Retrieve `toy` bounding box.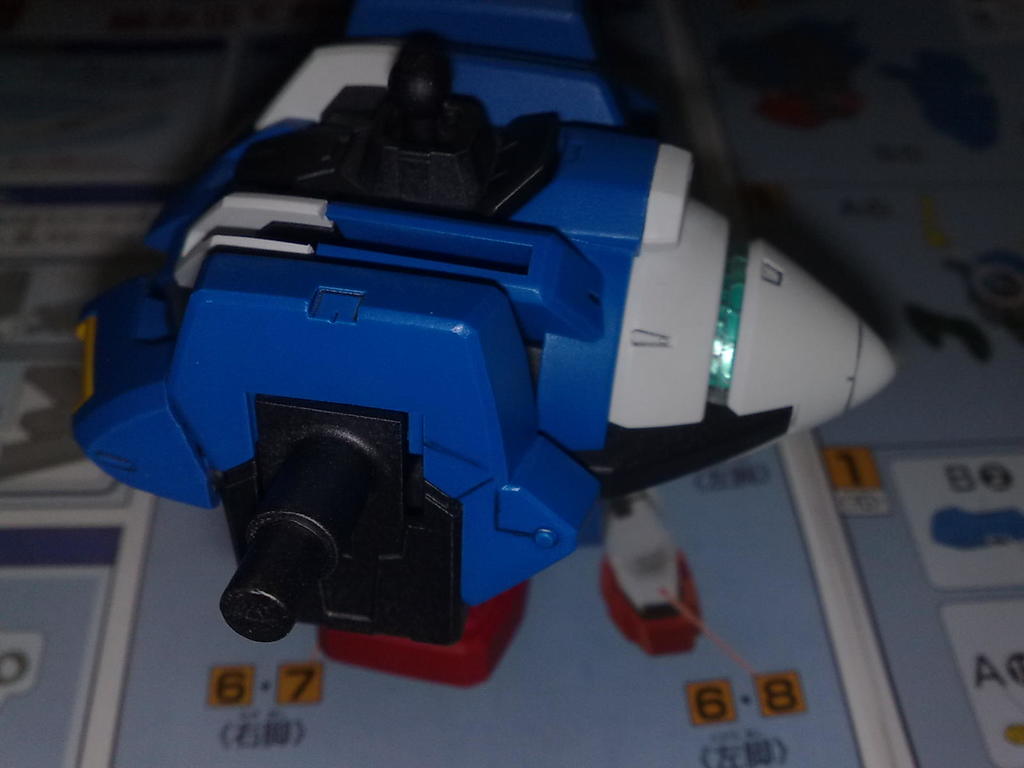
Bounding box: [x1=75, y1=38, x2=809, y2=616].
